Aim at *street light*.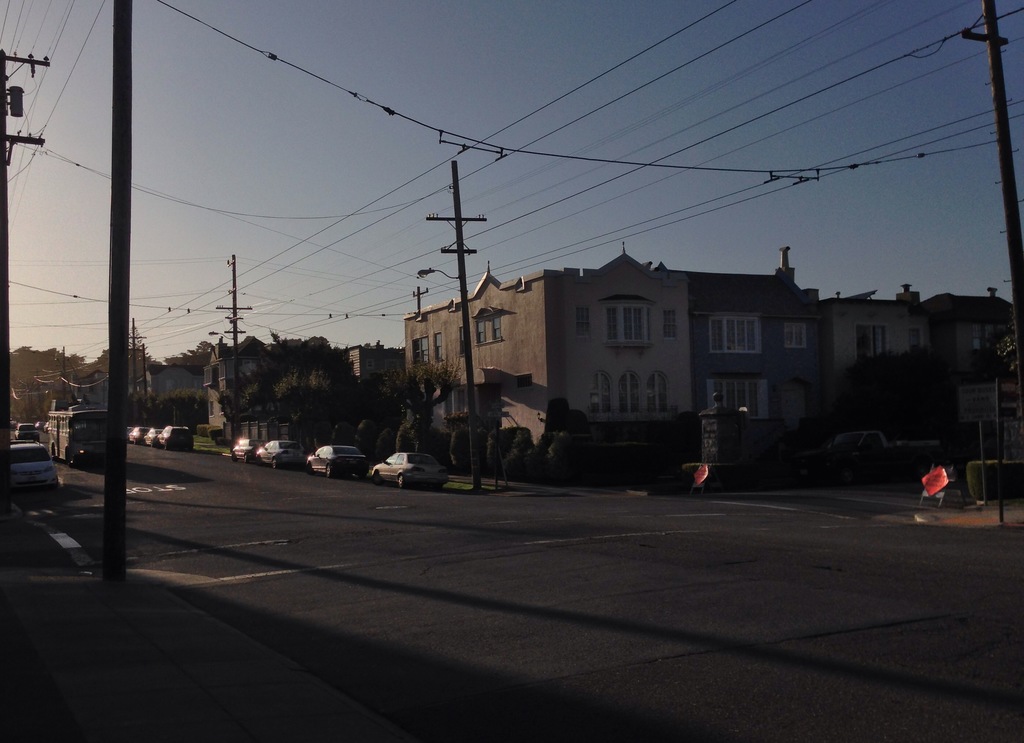
Aimed at (207,323,243,439).
